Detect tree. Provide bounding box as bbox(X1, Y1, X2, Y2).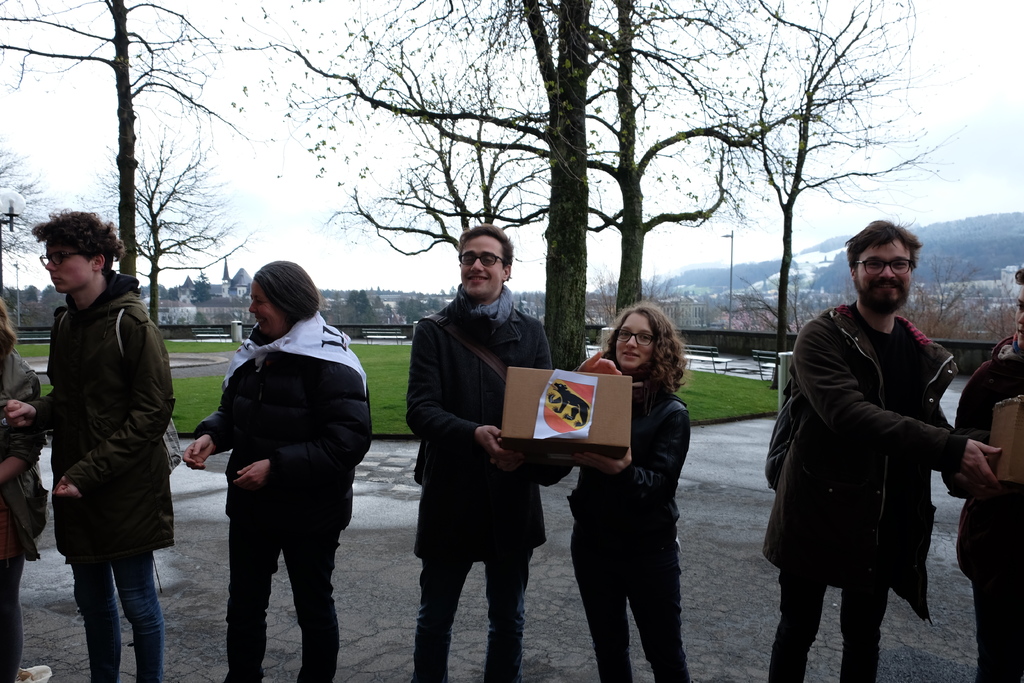
bbox(79, 118, 258, 327).
